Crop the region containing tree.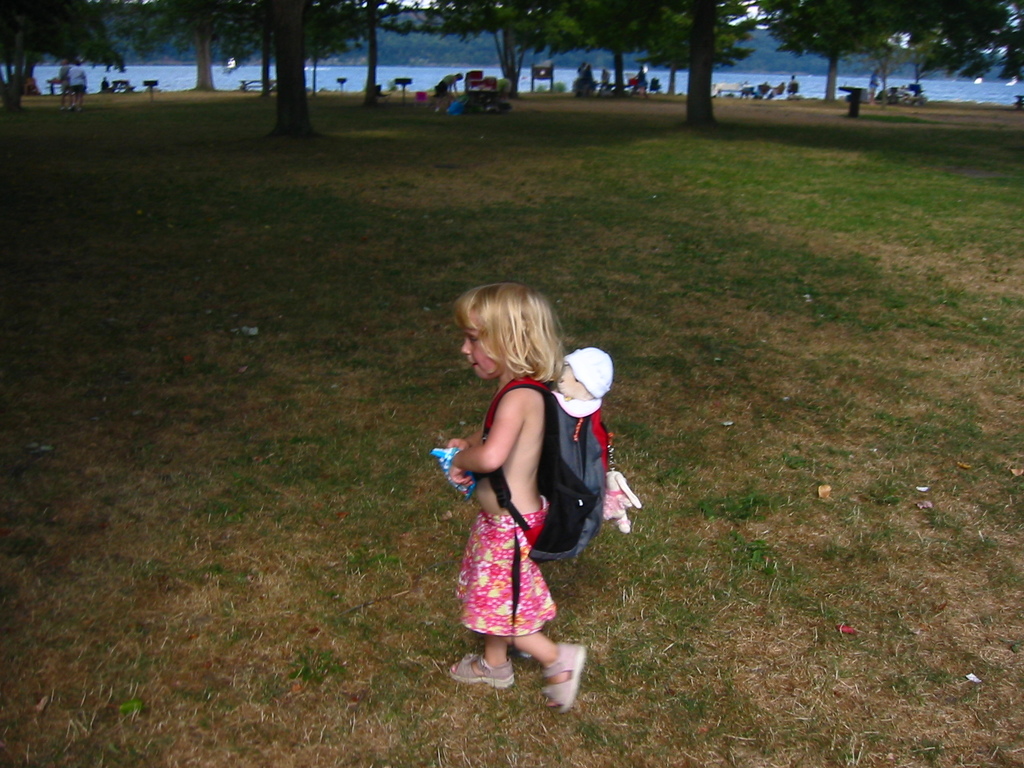
Crop region: x1=894, y1=0, x2=1023, y2=85.
